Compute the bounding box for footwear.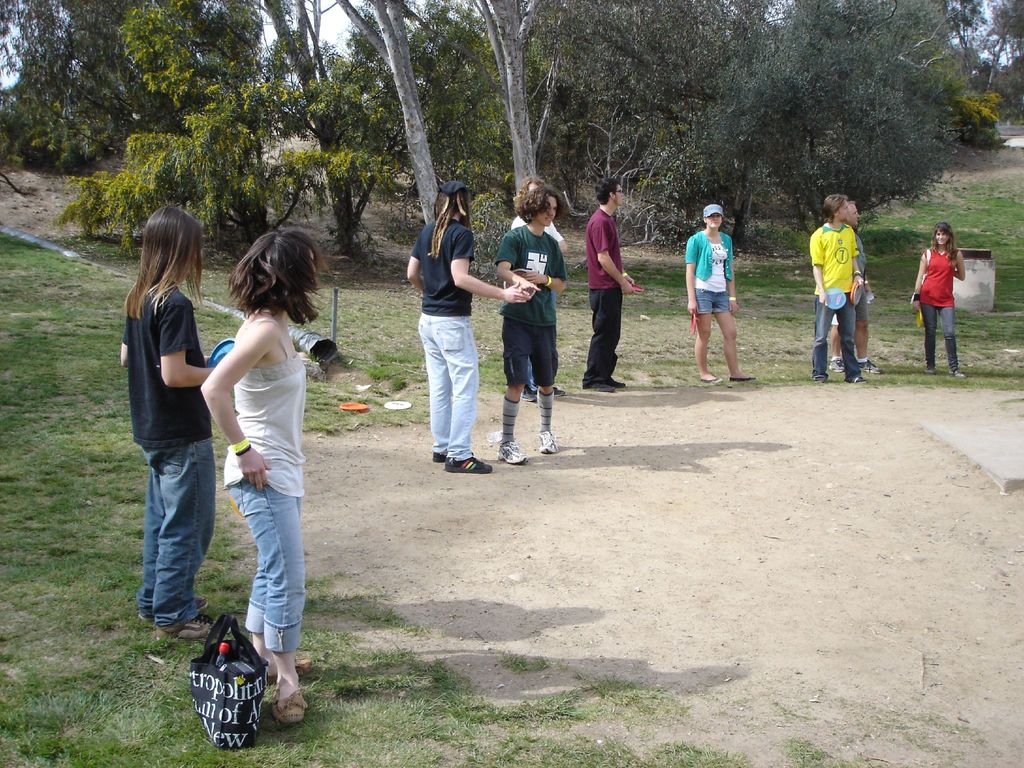
{"x1": 814, "y1": 373, "x2": 830, "y2": 385}.
